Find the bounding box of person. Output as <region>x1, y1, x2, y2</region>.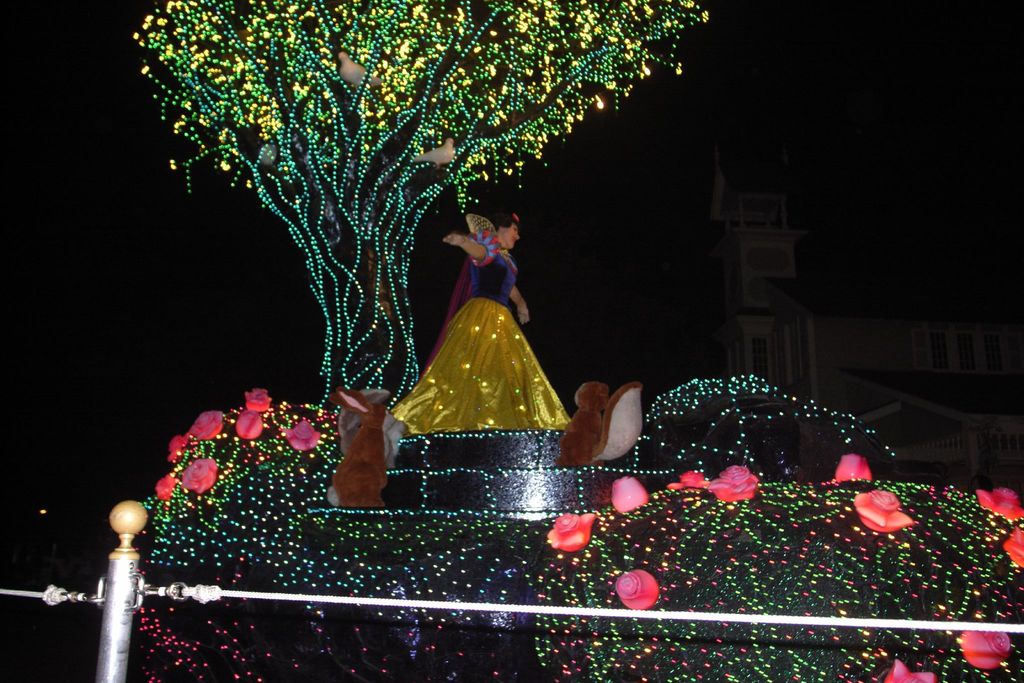
<region>390, 206, 577, 429</region>.
